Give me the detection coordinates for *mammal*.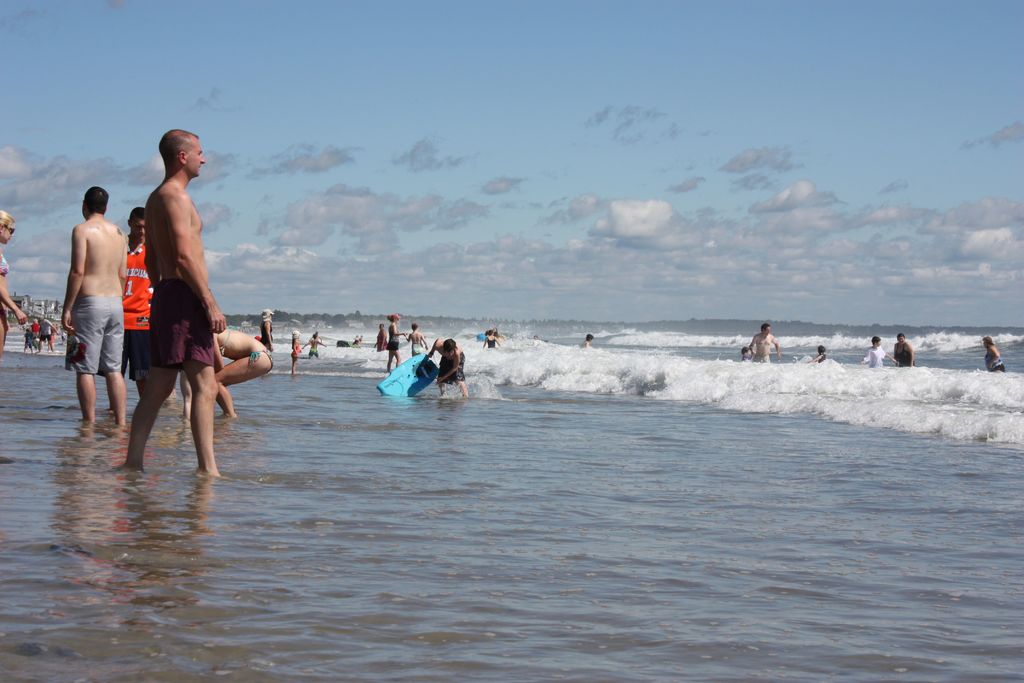
x1=211, y1=325, x2=271, y2=417.
